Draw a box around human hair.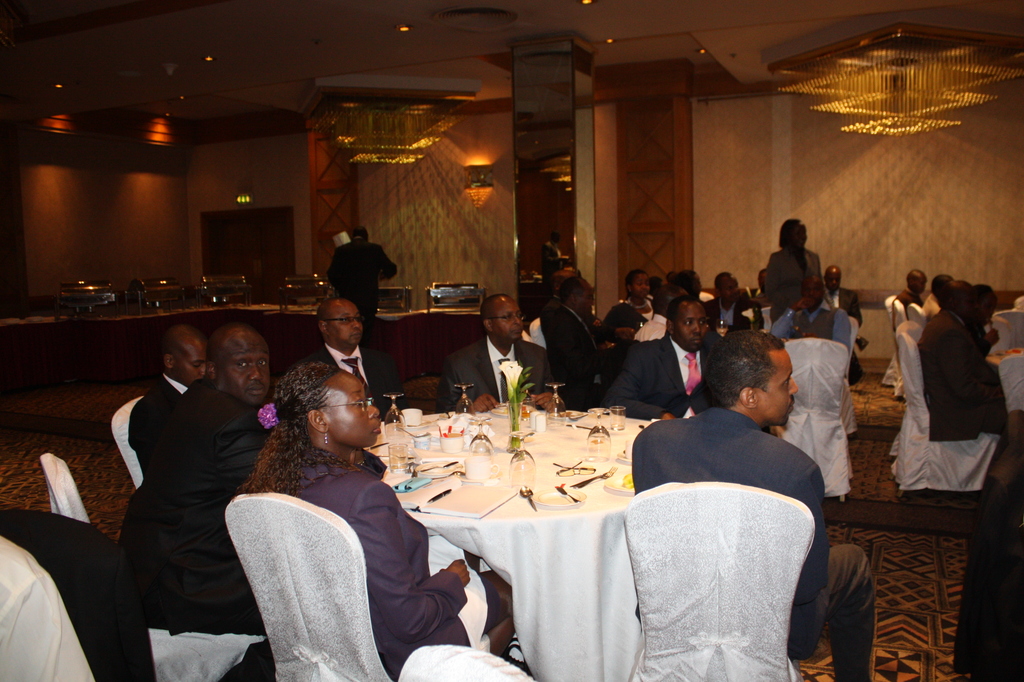
<bbox>243, 364, 343, 497</bbox>.
